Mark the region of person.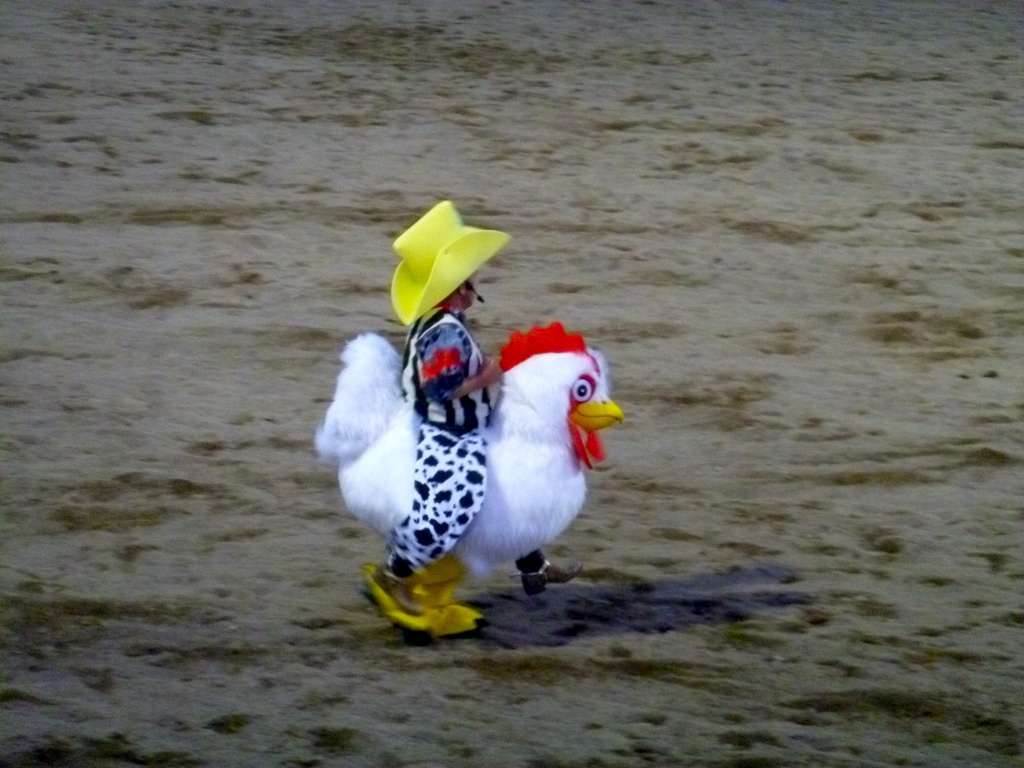
Region: x1=364, y1=204, x2=506, y2=634.
